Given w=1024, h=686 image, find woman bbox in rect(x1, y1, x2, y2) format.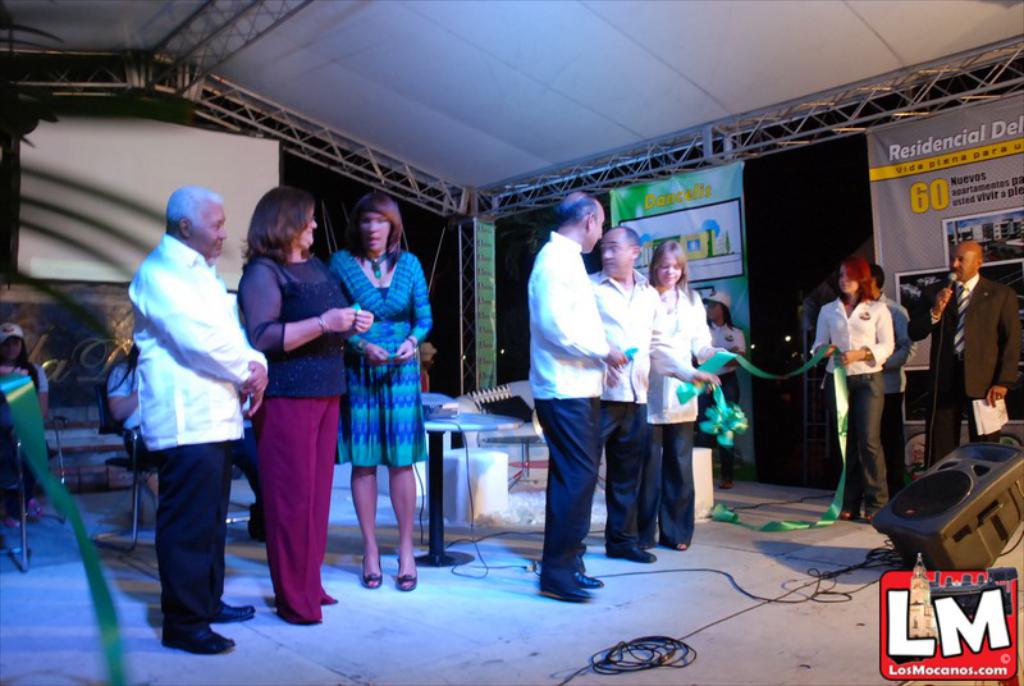
rect(238, 182, 381, 628).
